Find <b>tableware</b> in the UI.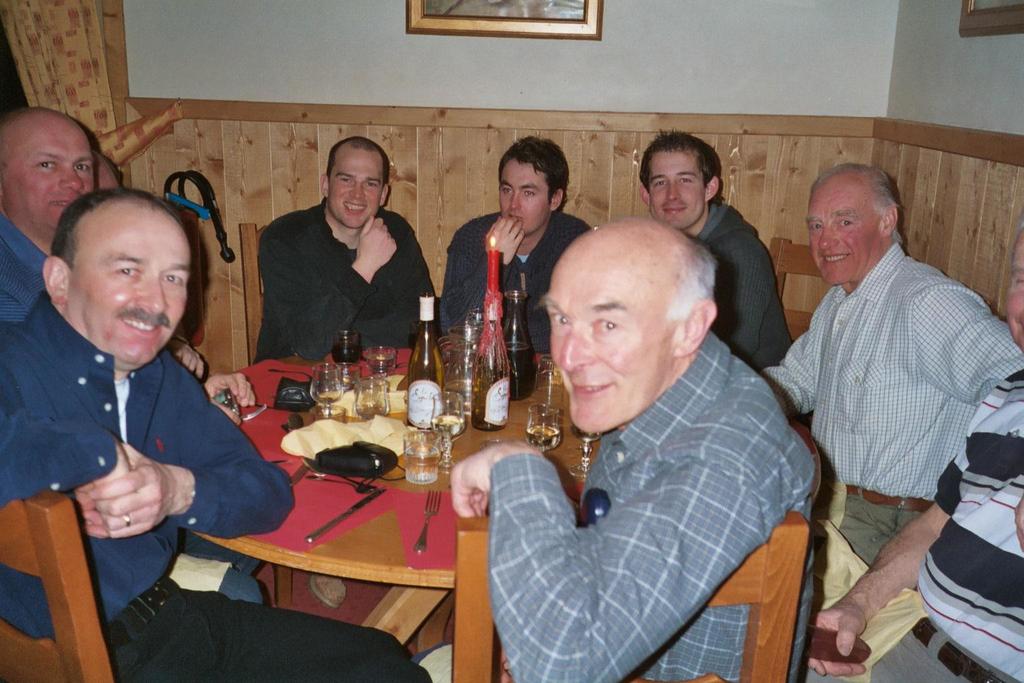
UI element at (x1=310, y1=404, x2=347, y2=425).
